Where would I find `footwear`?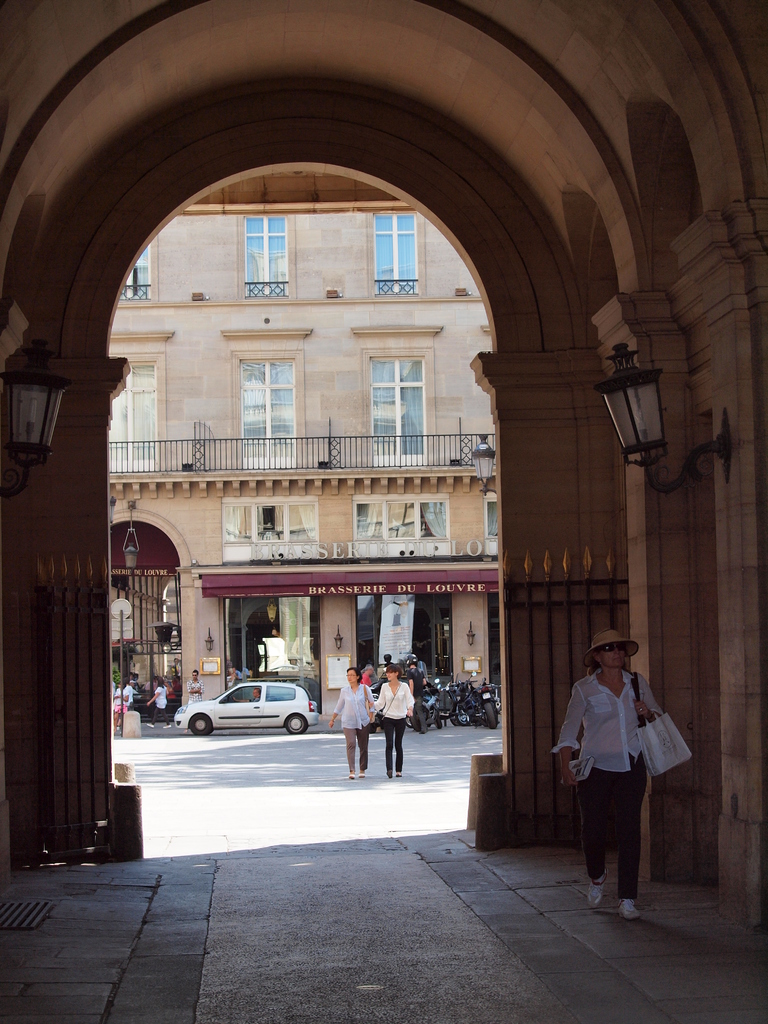
At left=588, top=870, right=604, bottom=908.
